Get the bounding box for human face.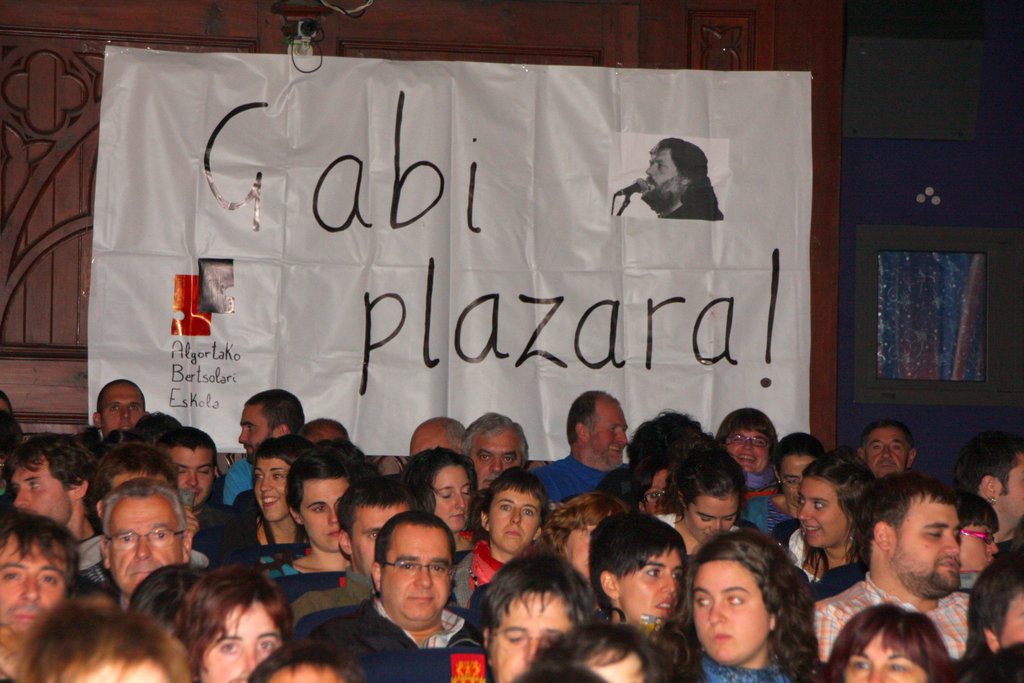
box(190, 598, 273, 682).
